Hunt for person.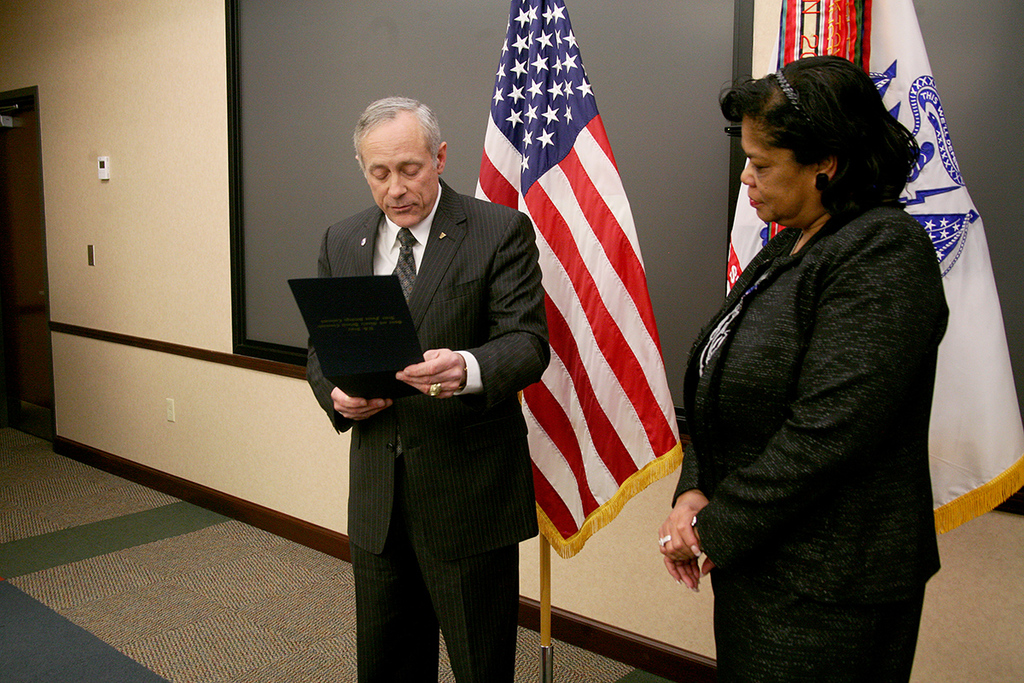
Hunted down at bbox=[676, 63, 960, 677].
